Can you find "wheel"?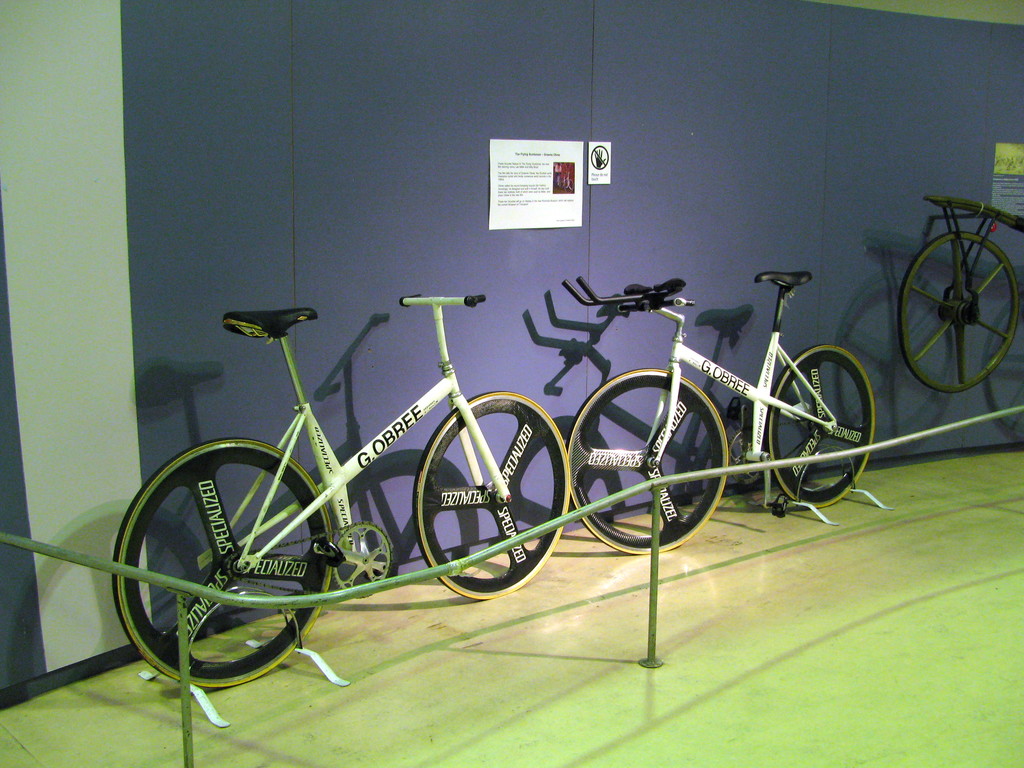
Yes, bounding box: select_region(113, 434, 336, 696).
